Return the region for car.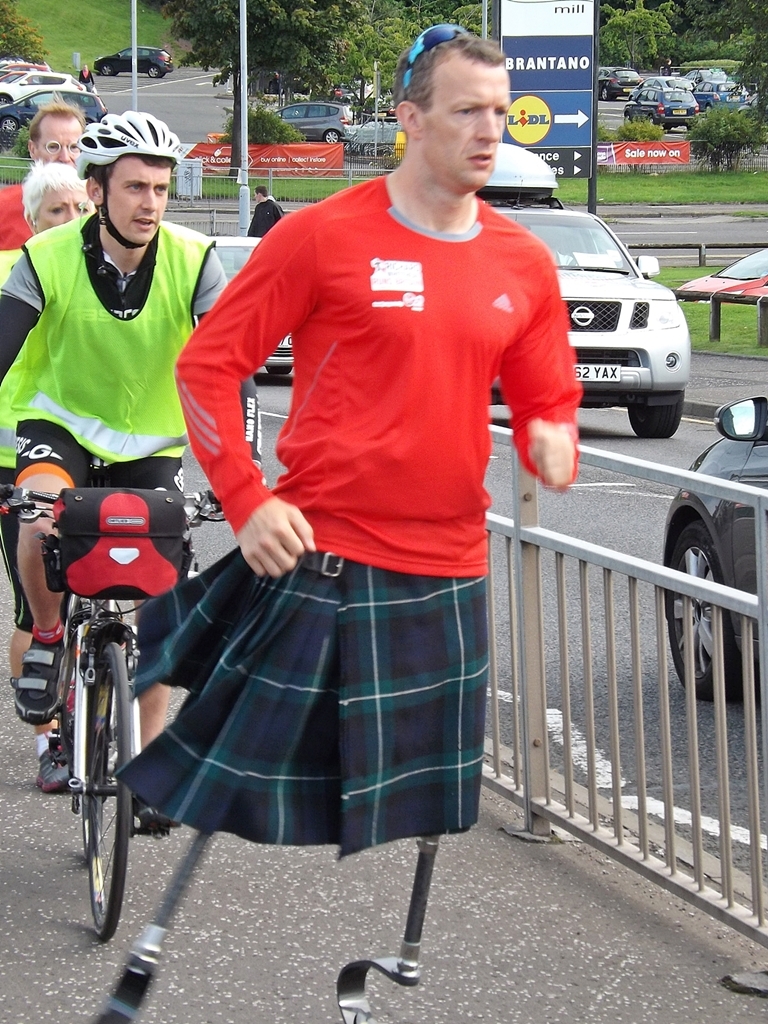
[685, 68, 715, 82].
